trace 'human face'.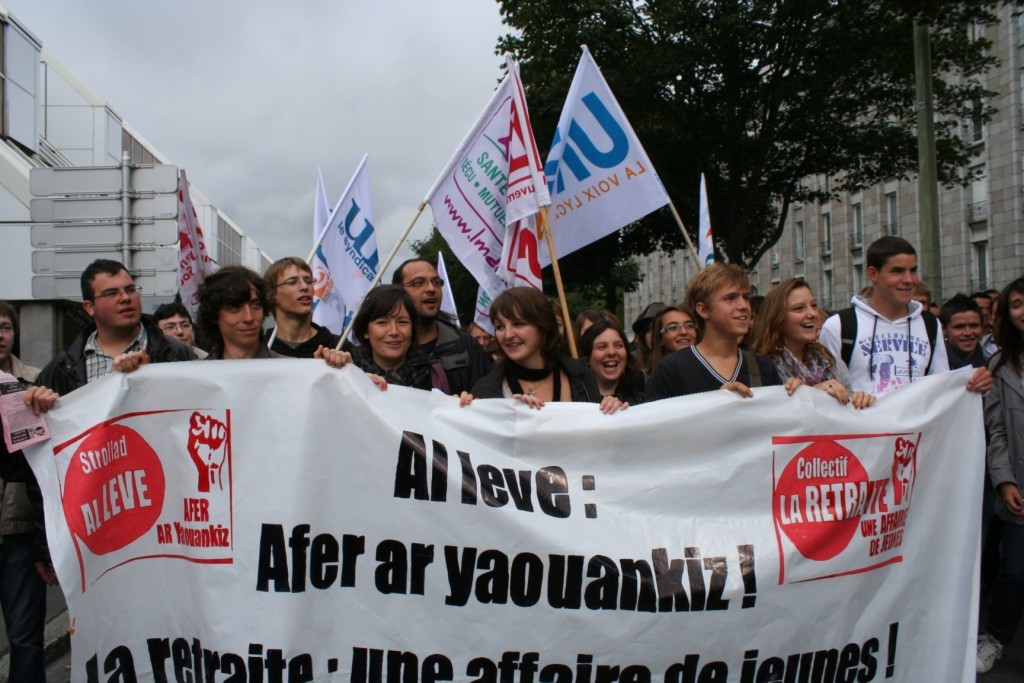
Traced to locate(712, 277, 751, 337).
